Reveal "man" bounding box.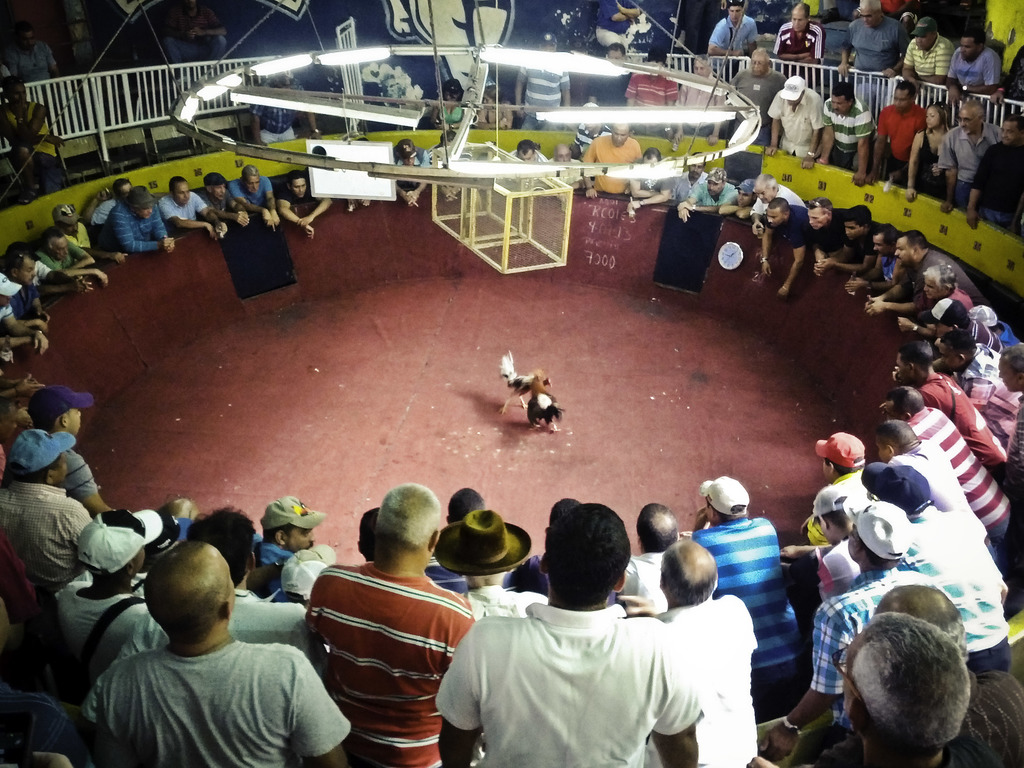
Revealed: detection(0, 399, 35, 485).
